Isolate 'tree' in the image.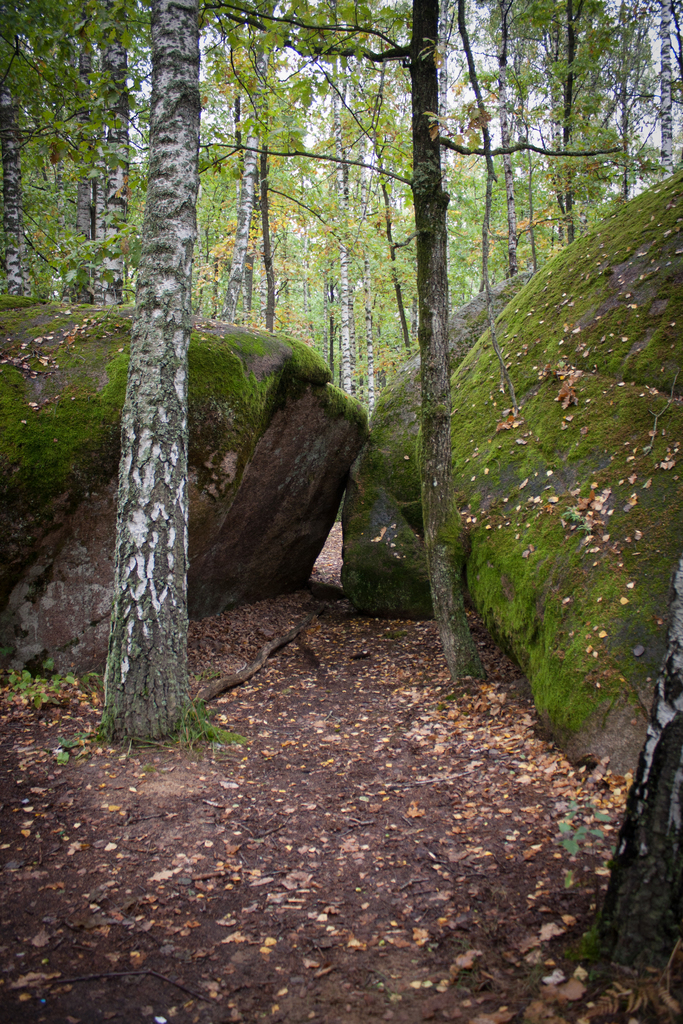
Isolated region: x1=552, y1=552, x2=682, y2=998.
